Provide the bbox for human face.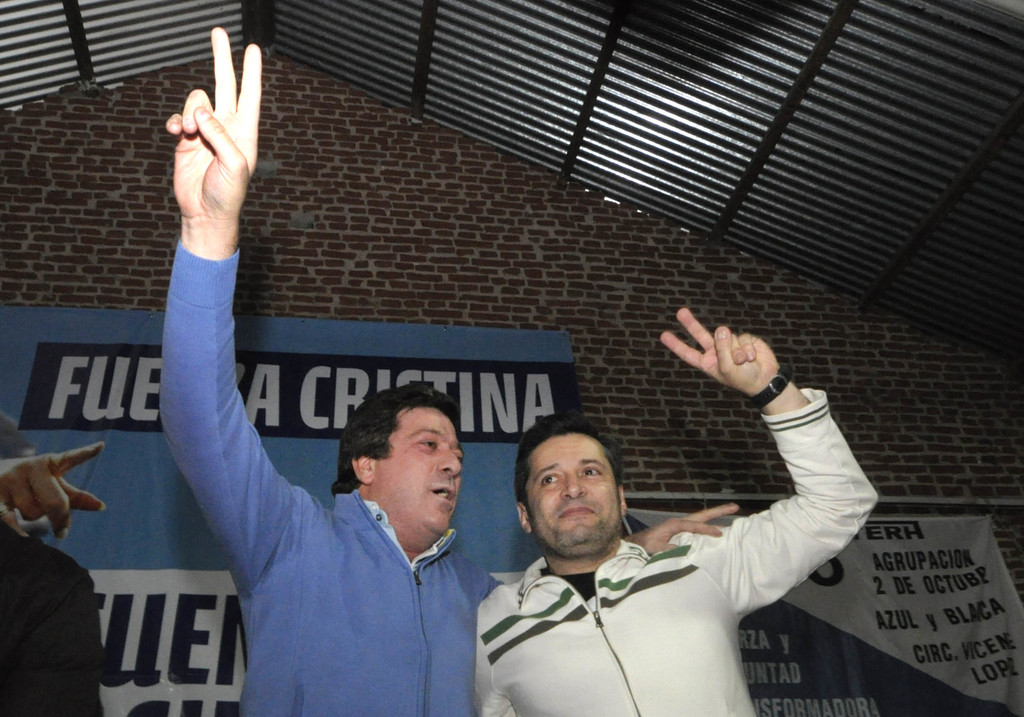
l=523, t=431, r=621, b=551.
